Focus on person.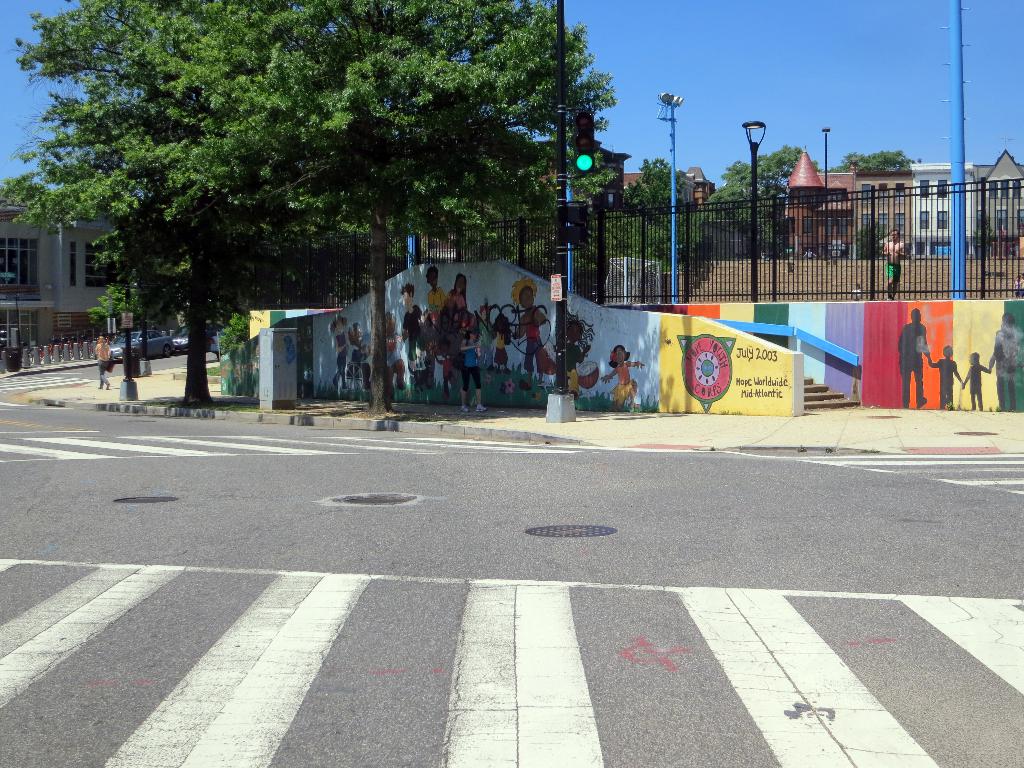
Focused at locate(602, 344, 644, 408).
